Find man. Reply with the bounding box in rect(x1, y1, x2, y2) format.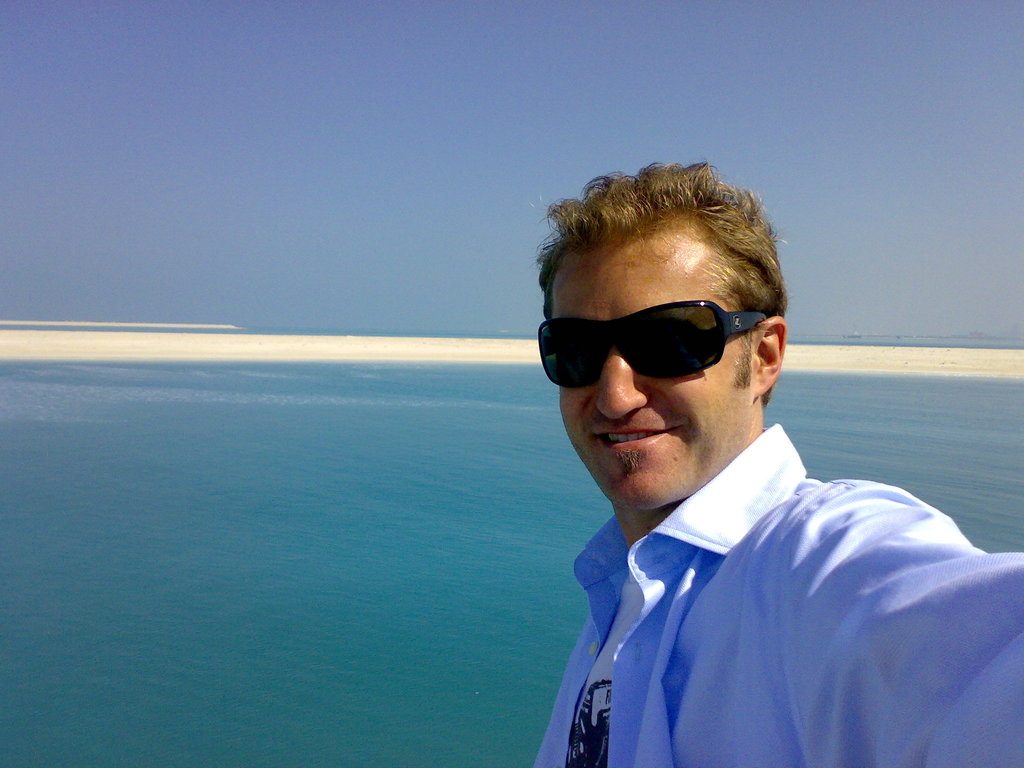
rect(428, 148, 950, 746).
